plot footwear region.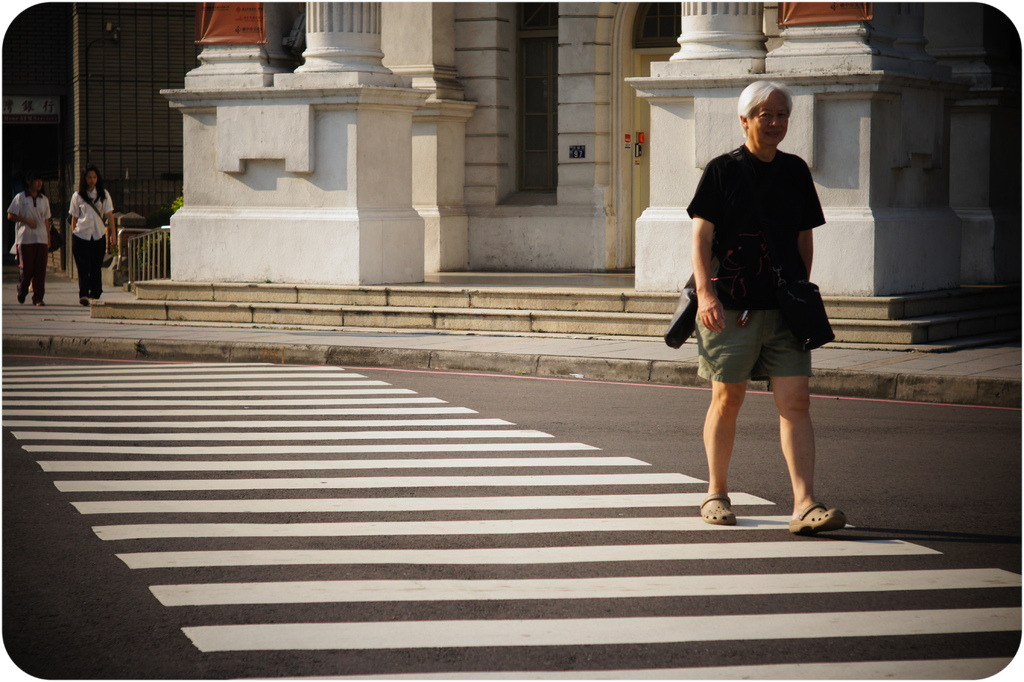
Plotted at locate(698, 494, 735, 524).
